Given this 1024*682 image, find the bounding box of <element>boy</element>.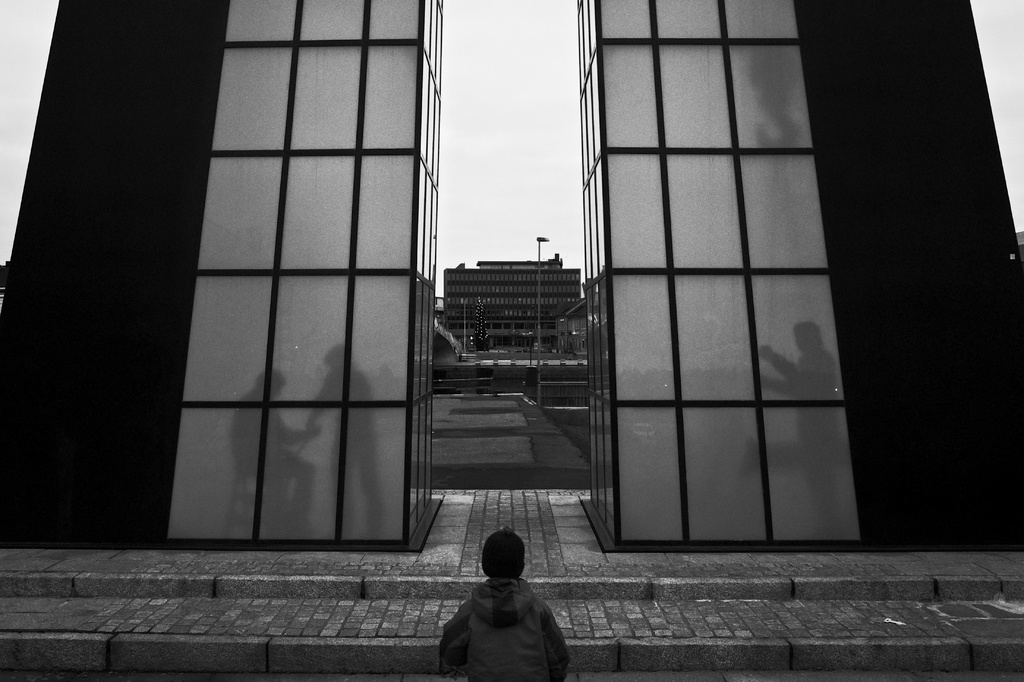
detection(433, 524, 569, 681).
